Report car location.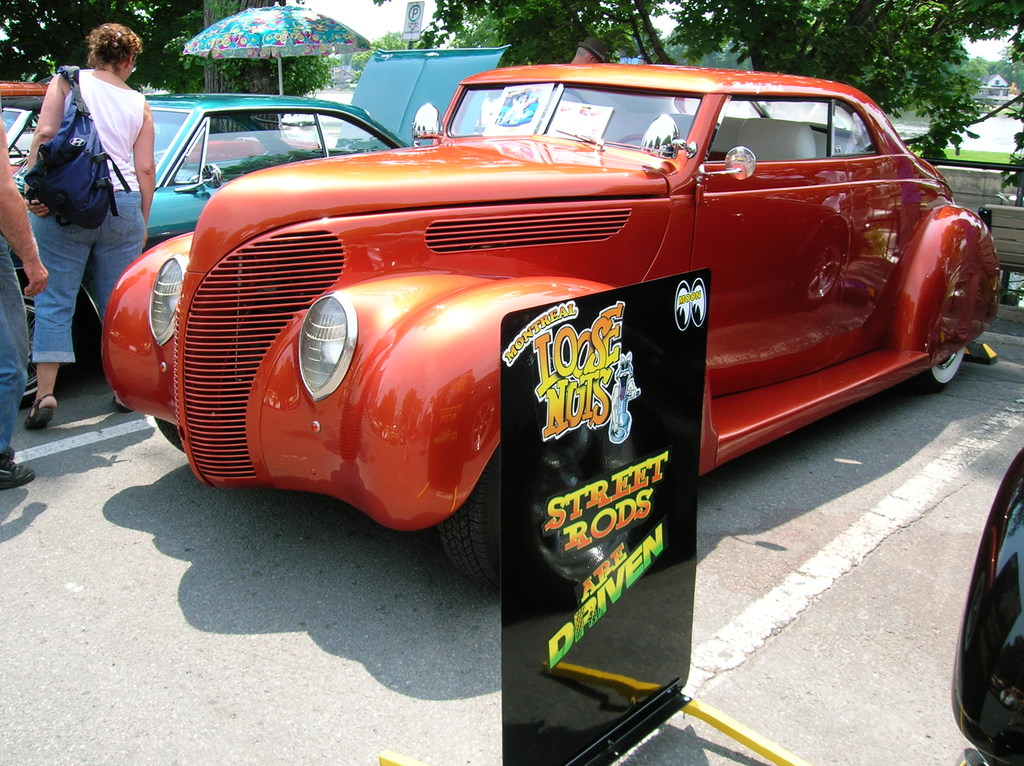
Report: {"x1": 10, "y1": 48, "x2": 517, "y2": 381}.
